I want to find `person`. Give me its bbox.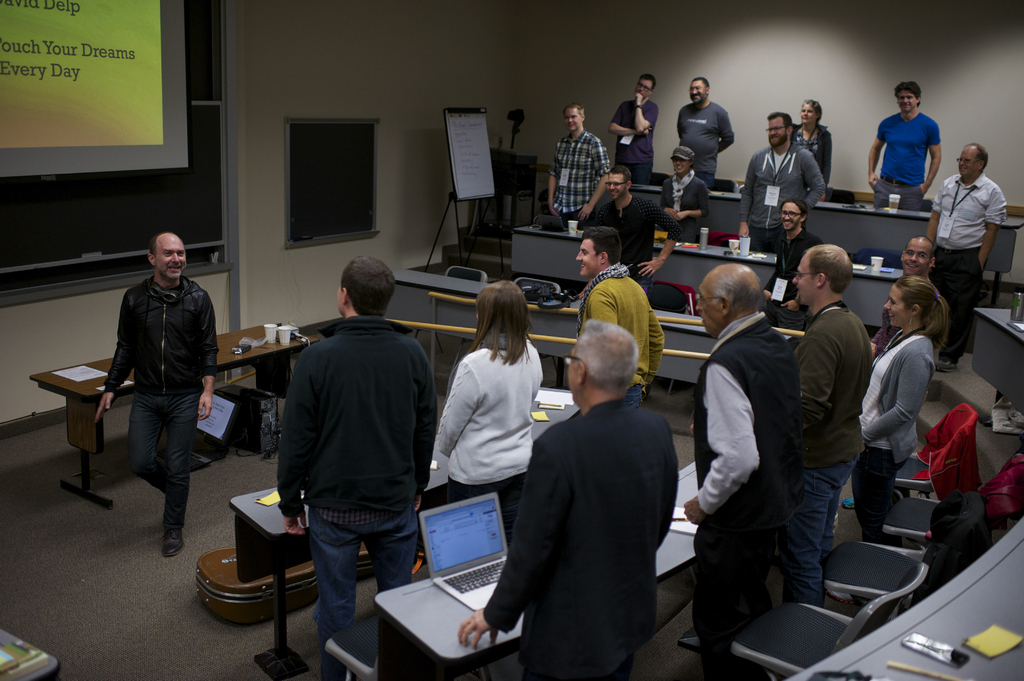
pyautogui.locateOnScreen(84, 229, 215, 564).
